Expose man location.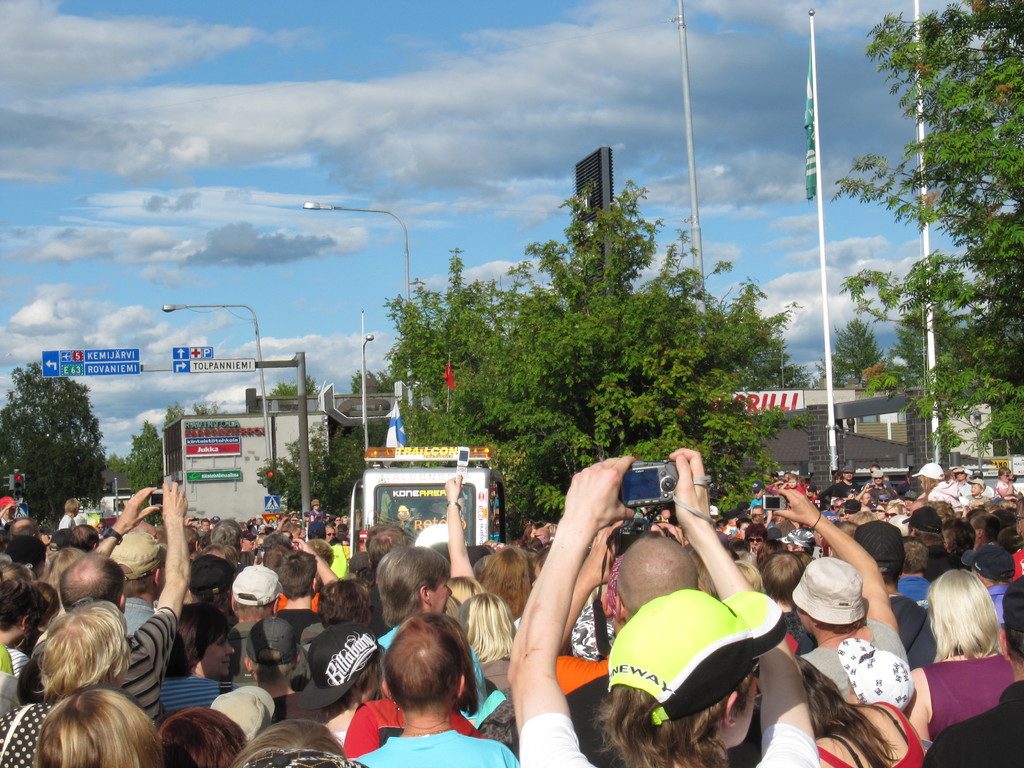
Exposed at Rect(566, 474, 803, 767).
